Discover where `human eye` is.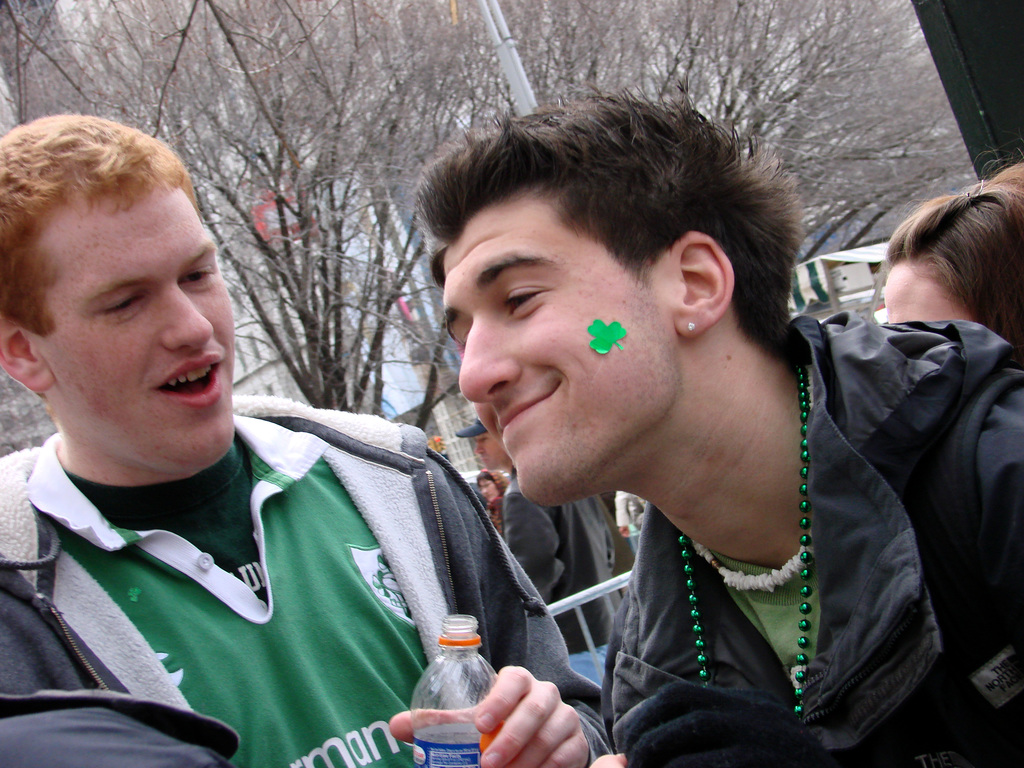
Discovered at box=[499, 284, 553, 323].
